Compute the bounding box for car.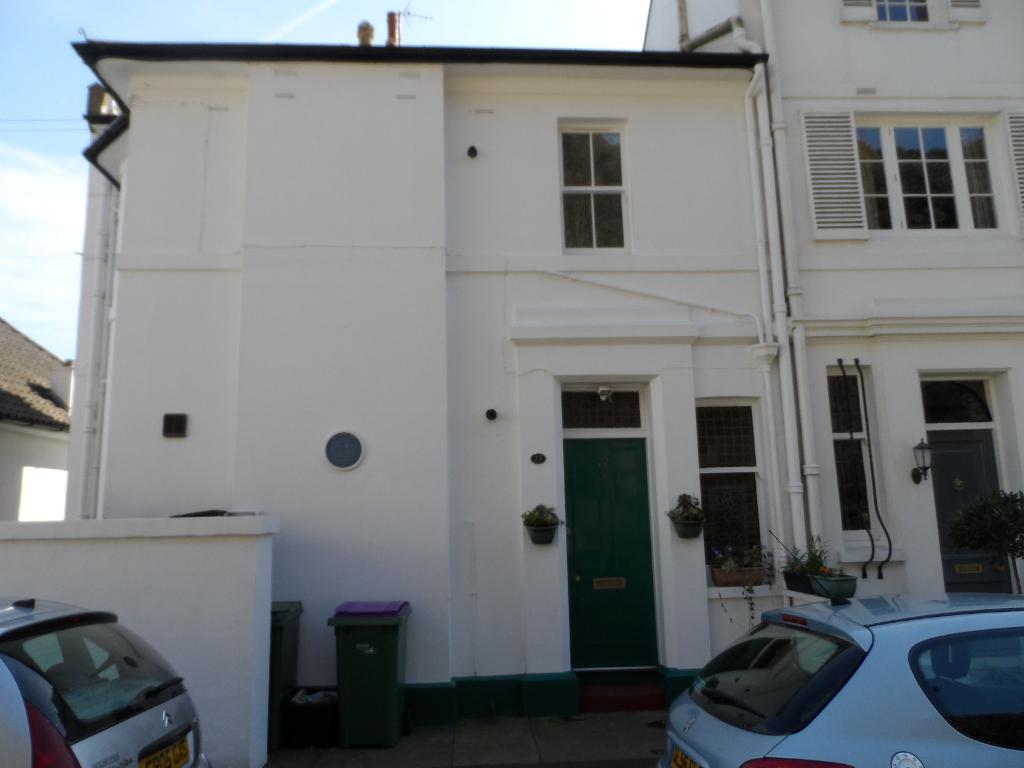
select_region(0, 601, 186, 762).
